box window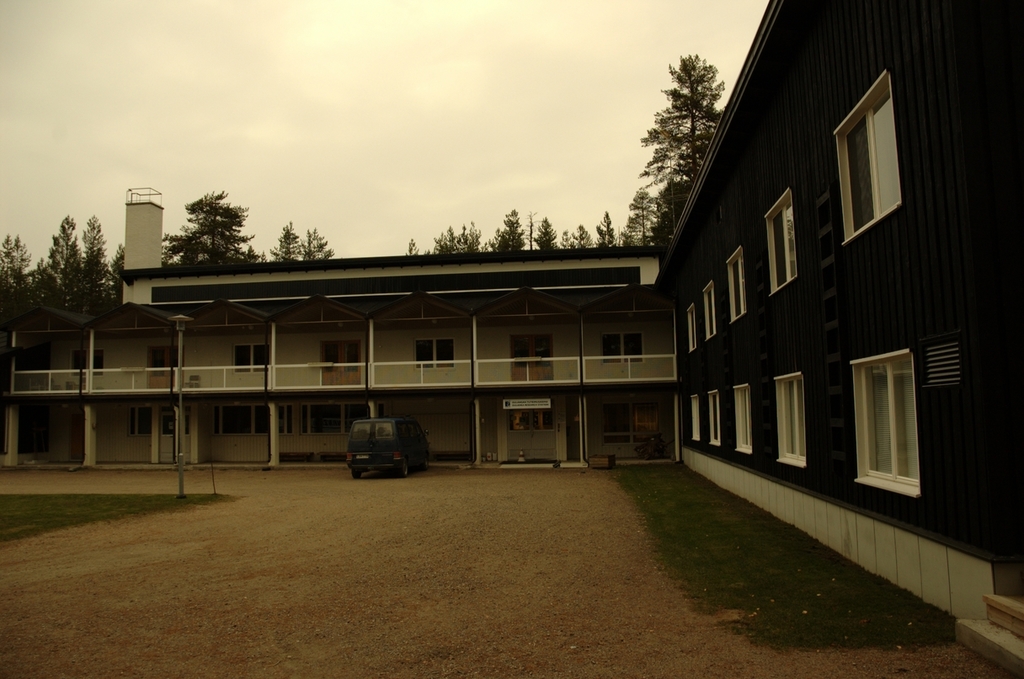
rect(233, 344, 269, 375)
